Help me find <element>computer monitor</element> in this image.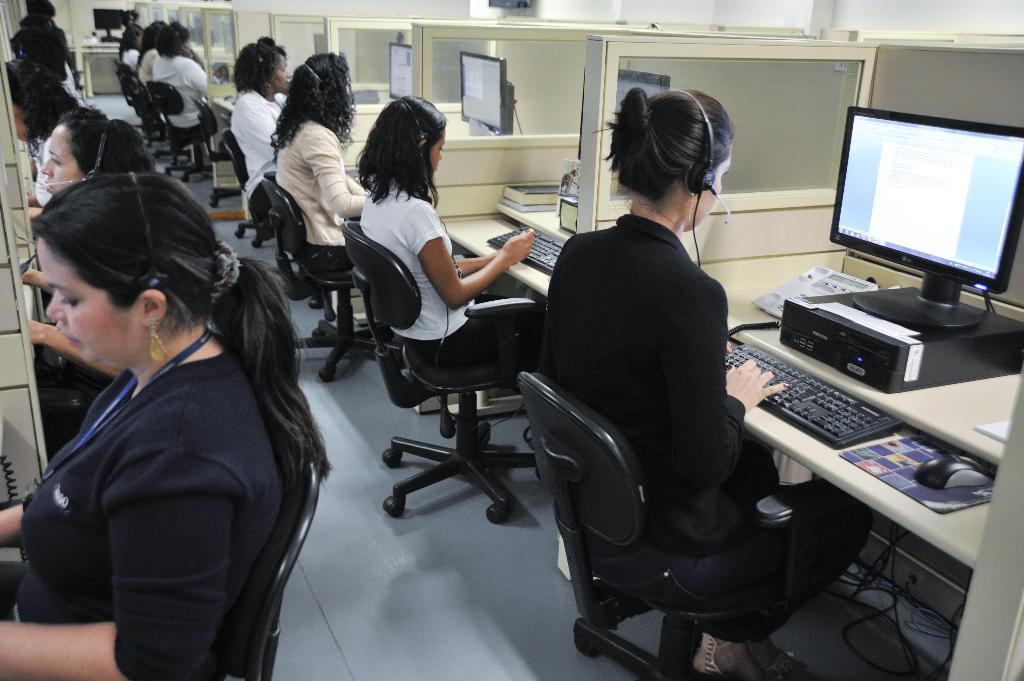
Found it: crop(386, 36, 424, 97).
